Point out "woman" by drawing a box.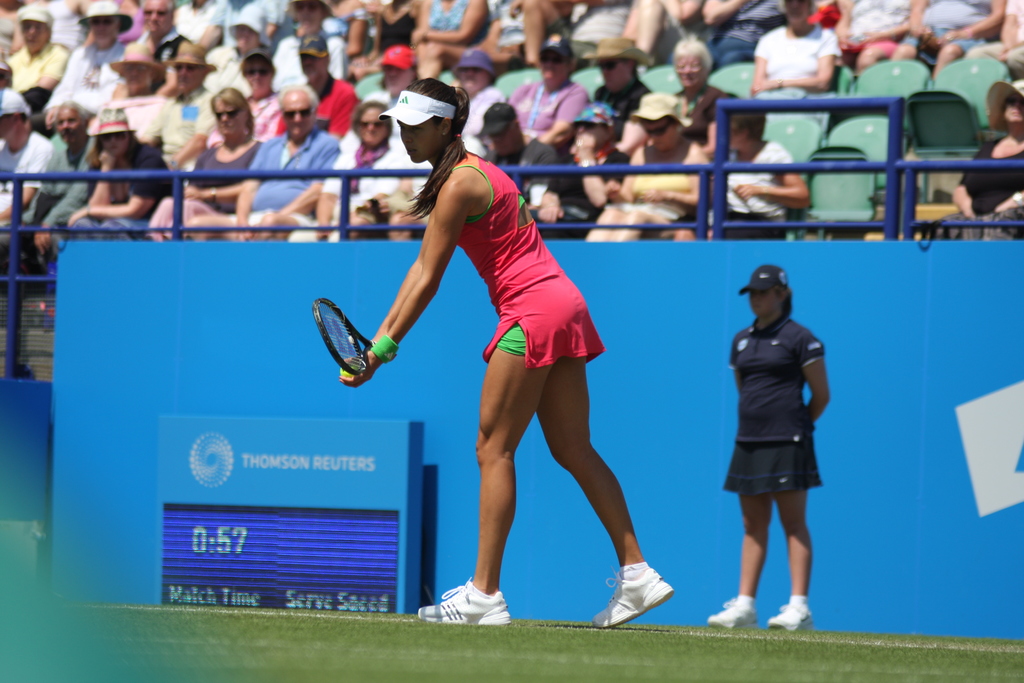
148/89/265/238.
